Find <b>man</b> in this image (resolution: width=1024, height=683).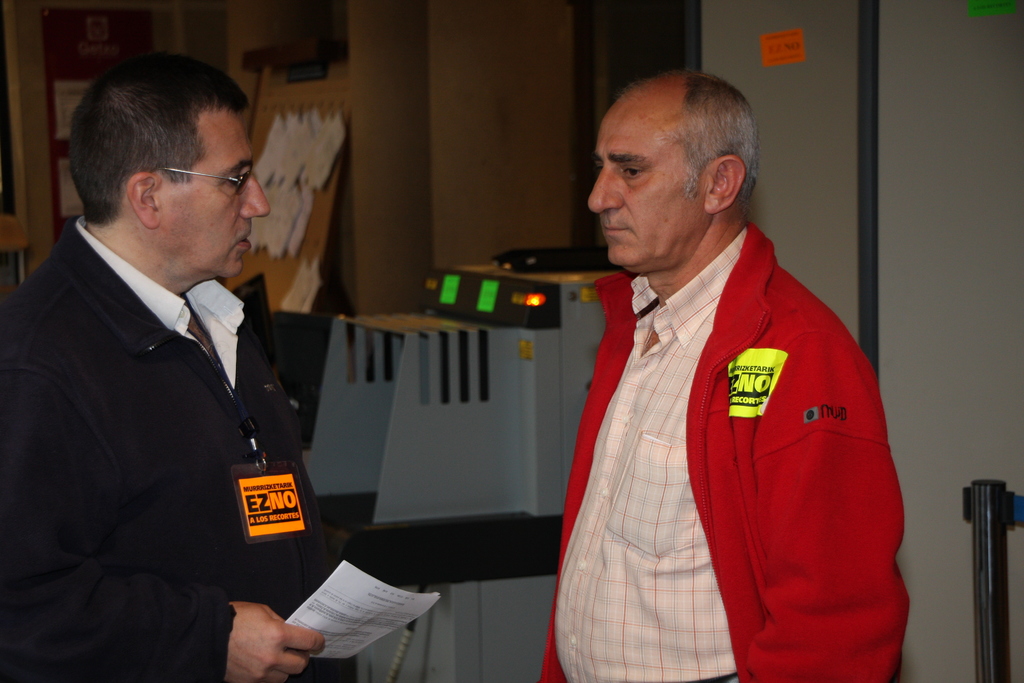
bbox=[535, 68, 913, 682].
